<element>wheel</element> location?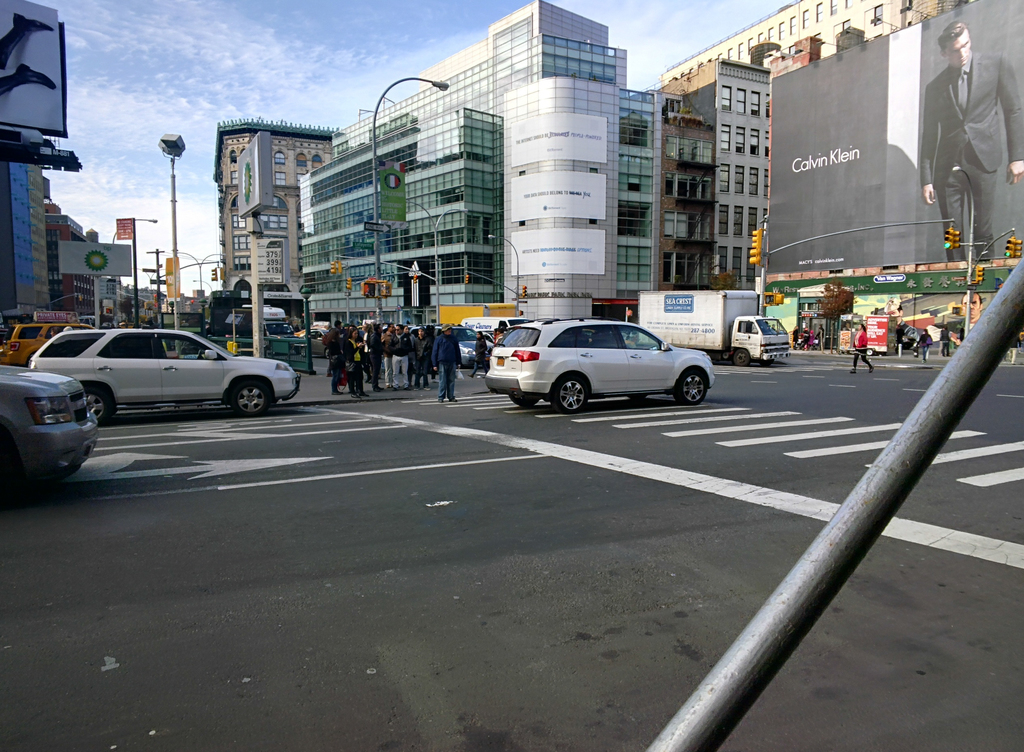
bbox=(546, 372, 594, 410)
